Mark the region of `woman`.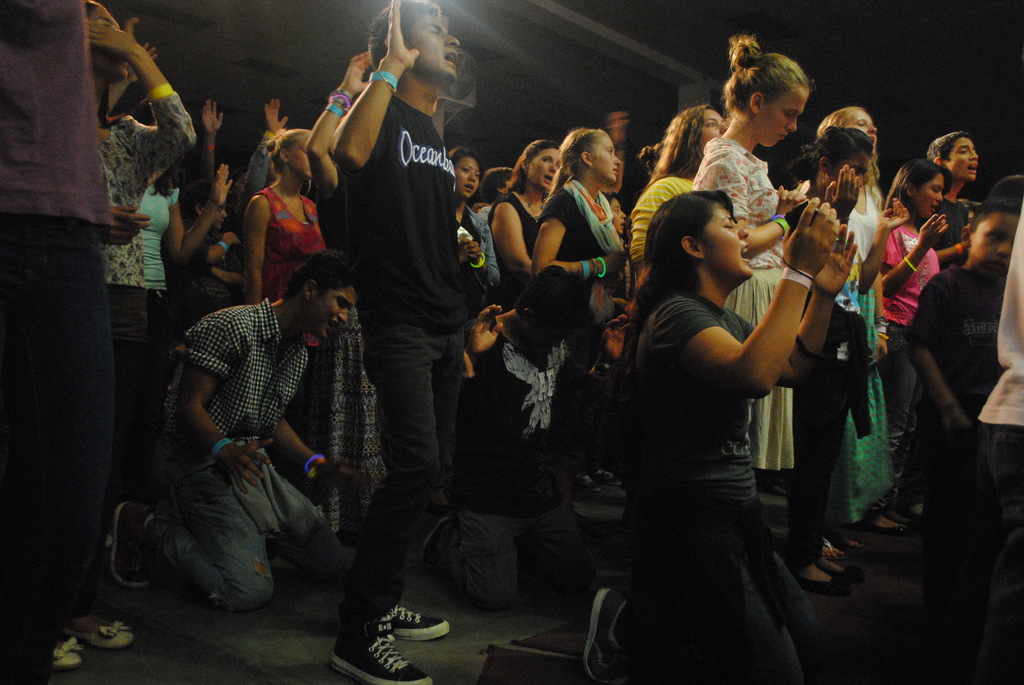
Region: 241 130 323 306.
